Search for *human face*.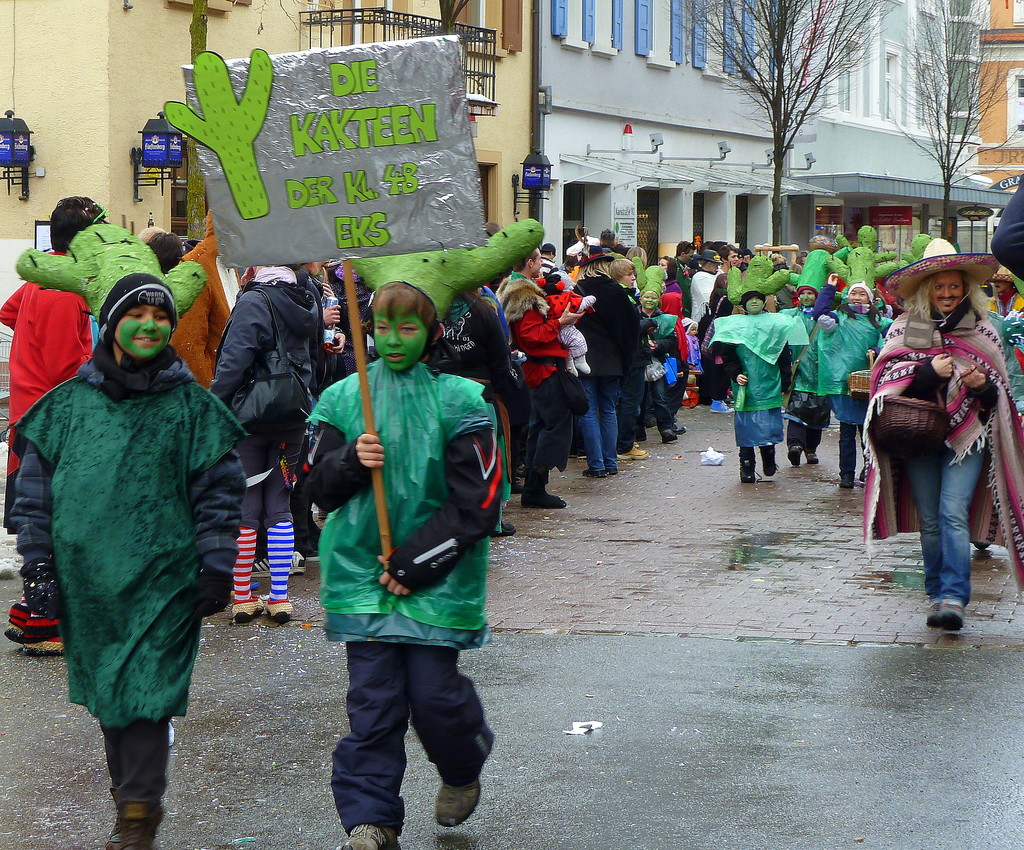
Found at bbox(746, 293, 762, 313).
